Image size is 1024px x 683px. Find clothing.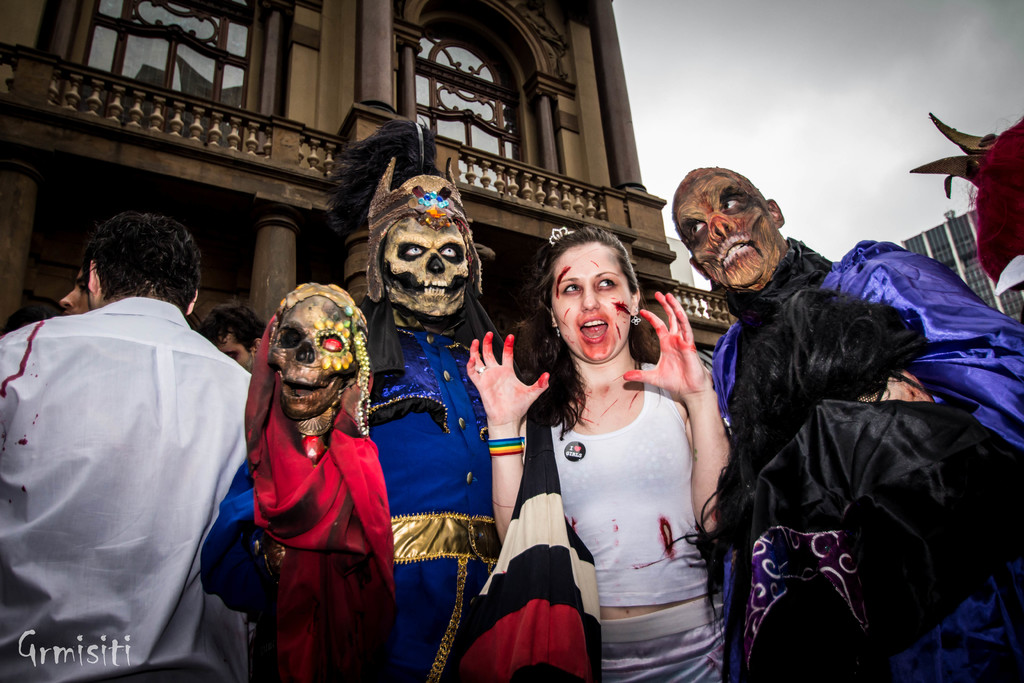
left=709, top=233, right=1023, bottom=682.
